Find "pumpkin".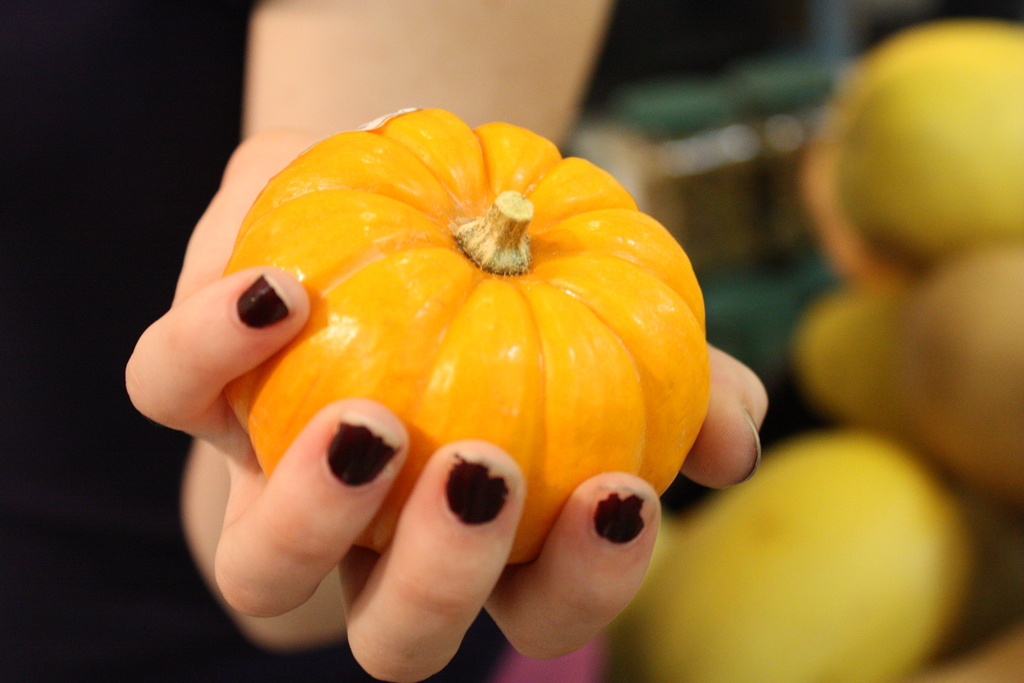
x1=158 y1=123 x2=756 y2=613.
